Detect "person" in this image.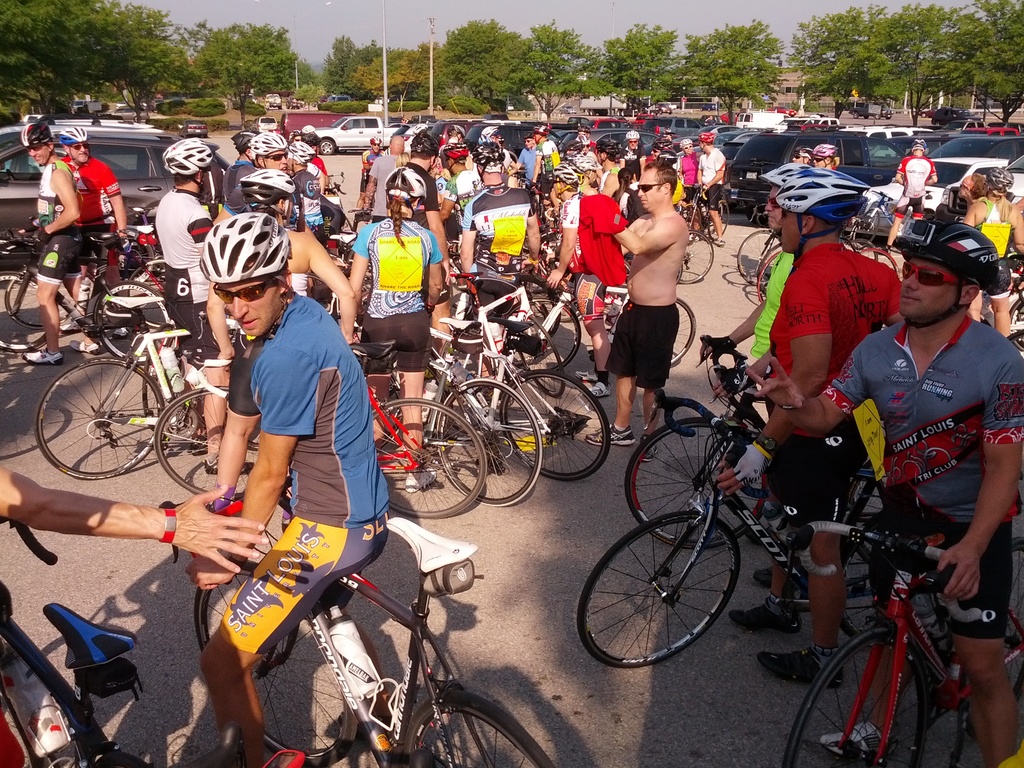
Detection: Rect(452, 138, 545, 302).
